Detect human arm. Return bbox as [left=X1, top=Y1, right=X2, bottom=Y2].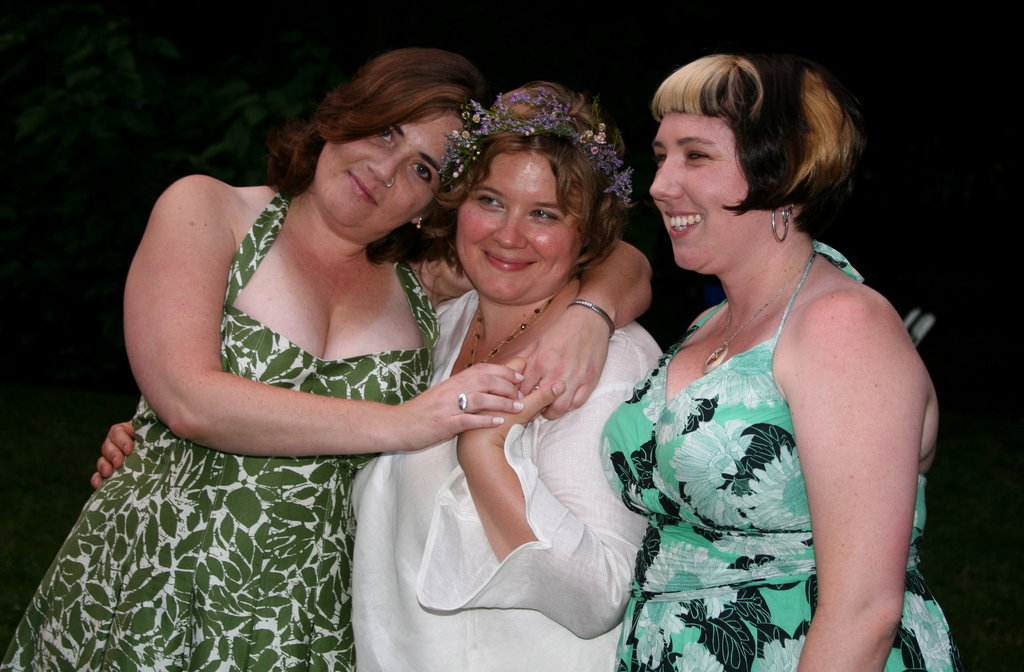
[left=411, top=237, right=653, bottom=422].
